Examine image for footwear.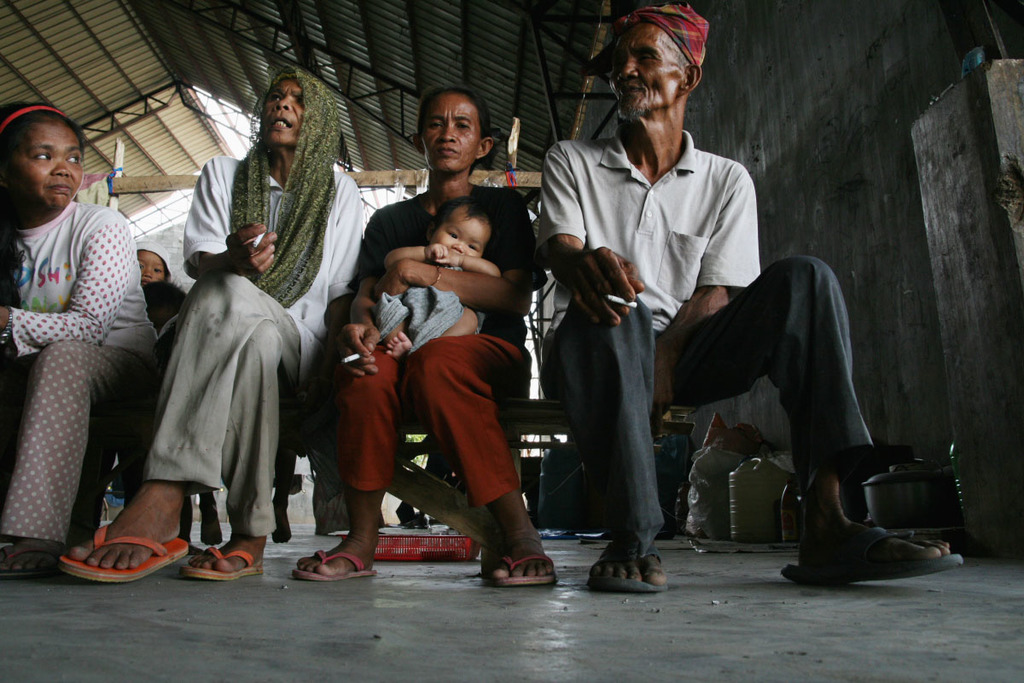
Examination result: 493 553 558 586.
